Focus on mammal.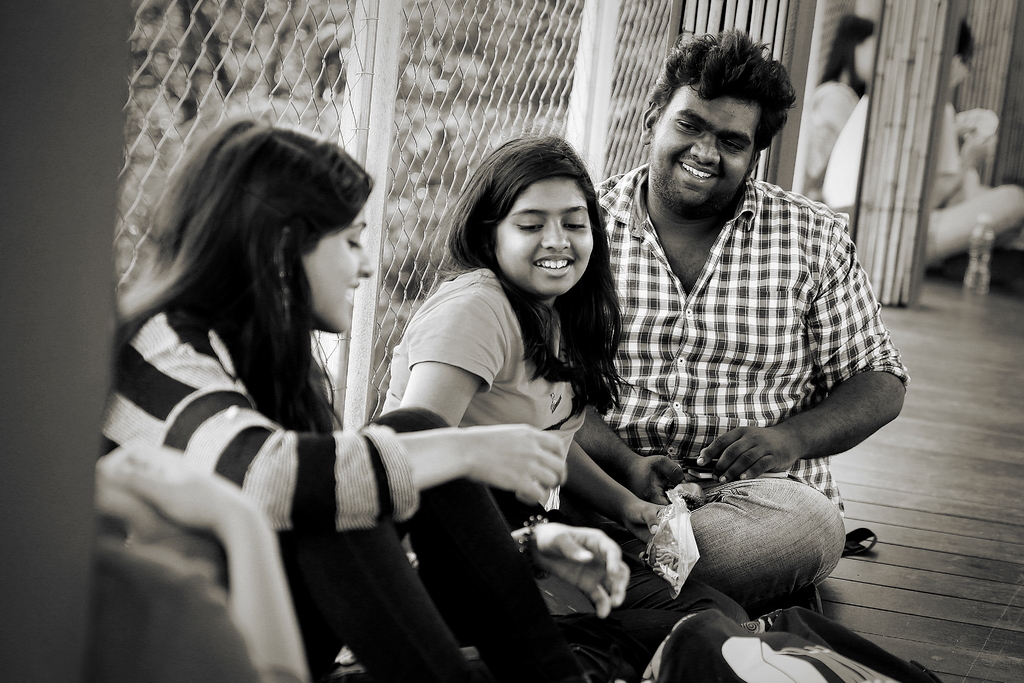
Focused at locate(92, 292, 309, 682).
